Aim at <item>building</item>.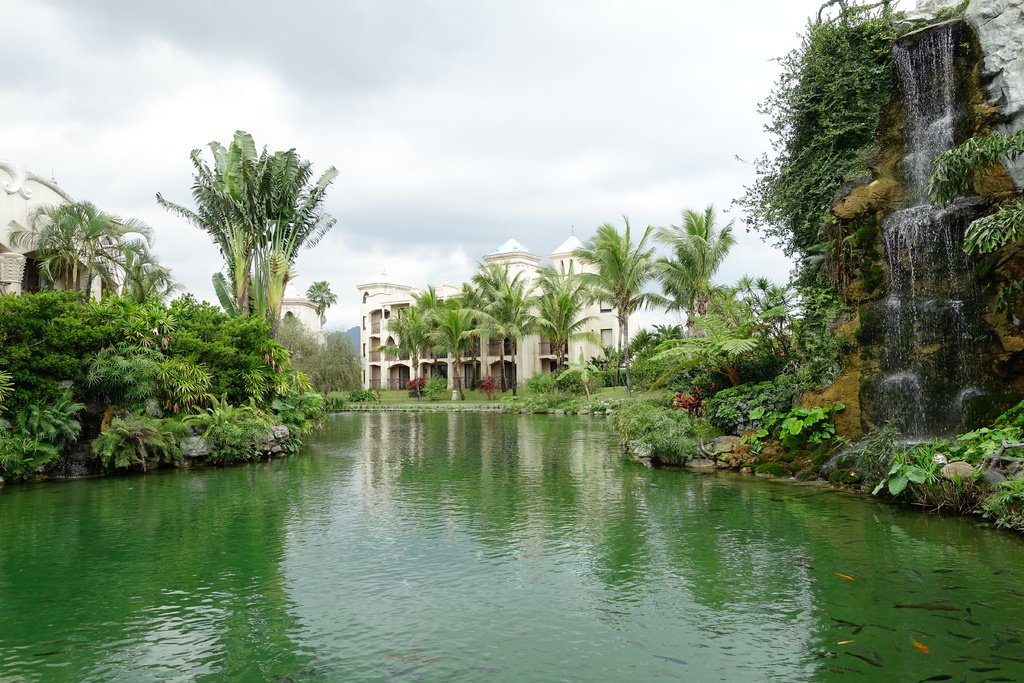
Aimed at (360, 224, 618, 383).
